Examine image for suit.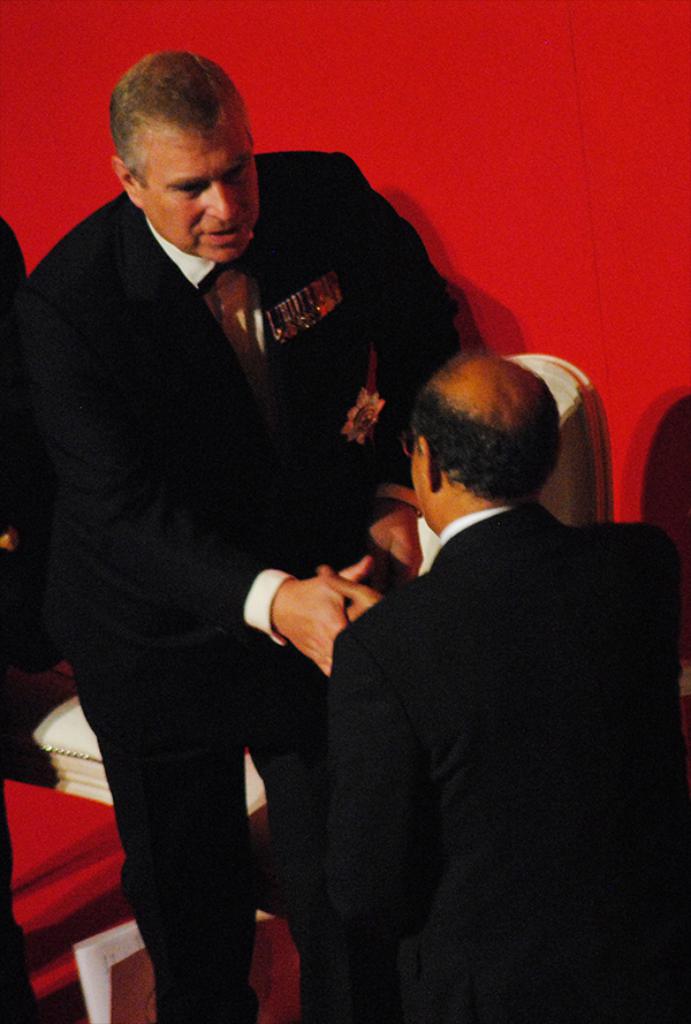
Examination result: bbox(0, 150, 503, 1023).
